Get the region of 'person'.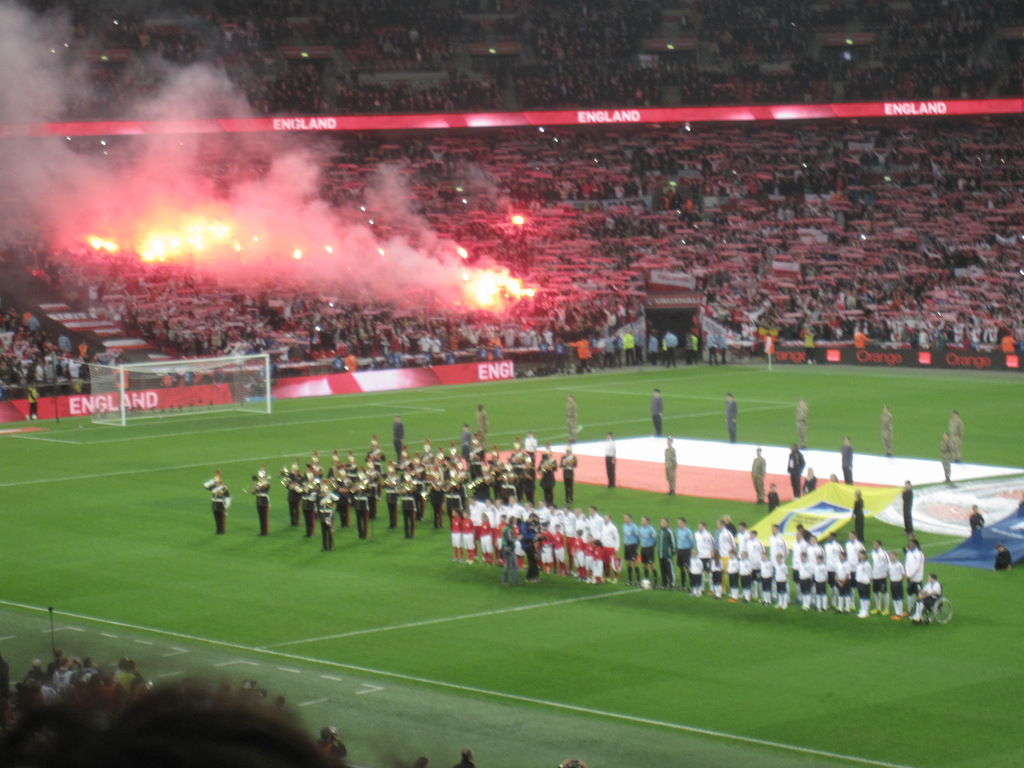
[113, 675, 346, 767].
